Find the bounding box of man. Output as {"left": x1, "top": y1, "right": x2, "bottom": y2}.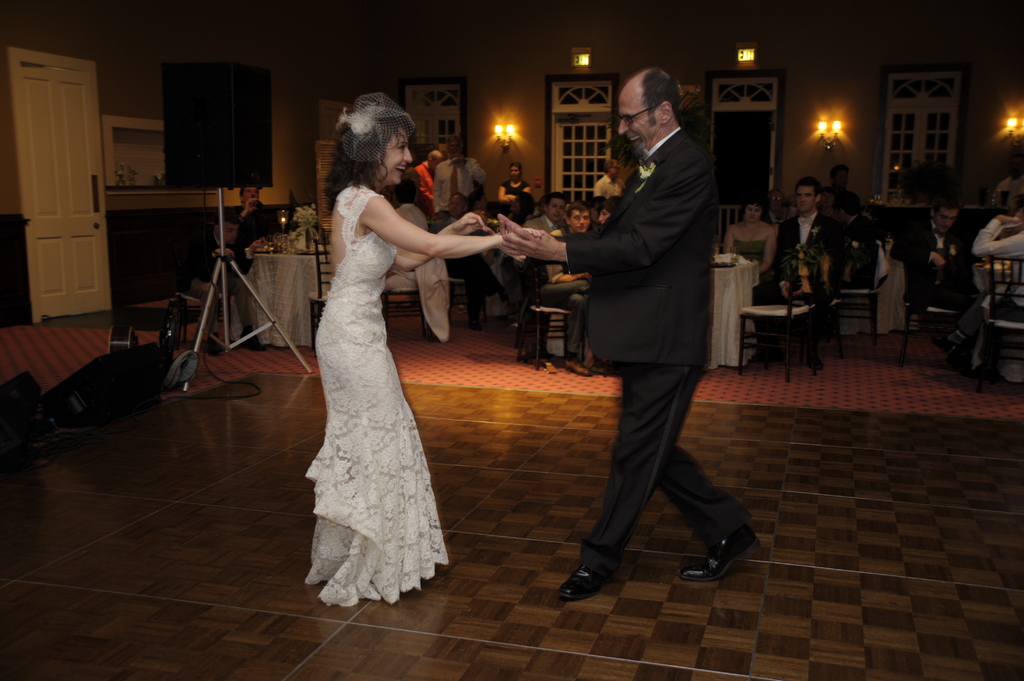
{"left": 966, "top": 180, "right": 1023, "bottom": 279}.
